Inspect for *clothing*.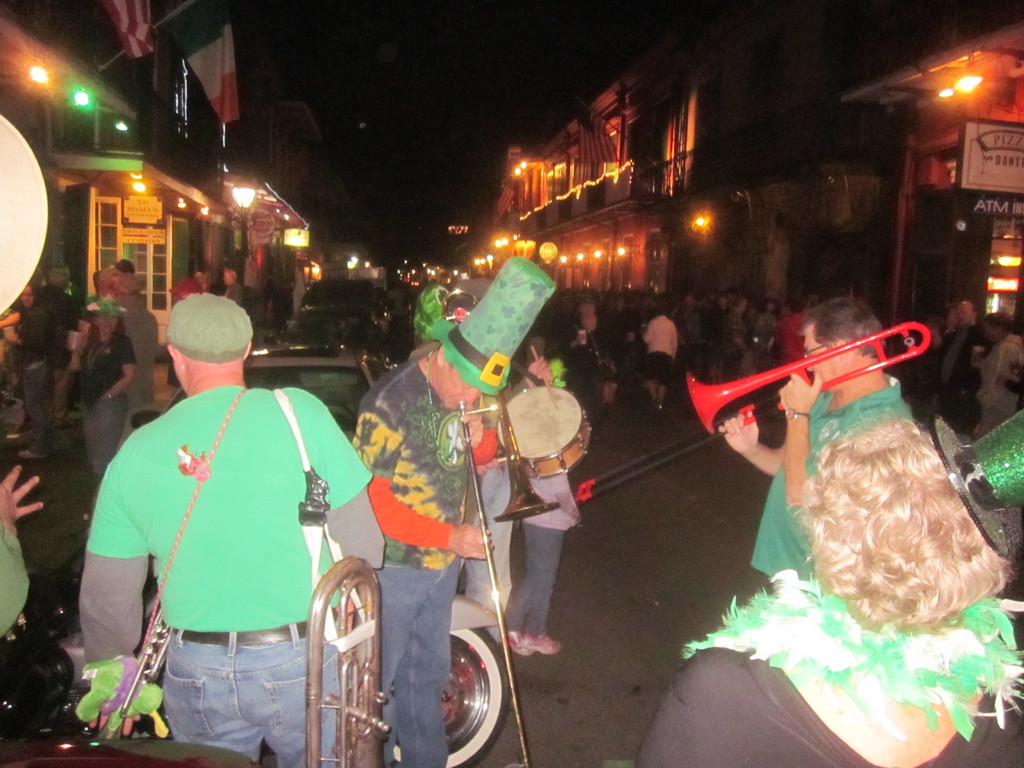
Inspection: <region>932, 324, 990, 429</region>.
